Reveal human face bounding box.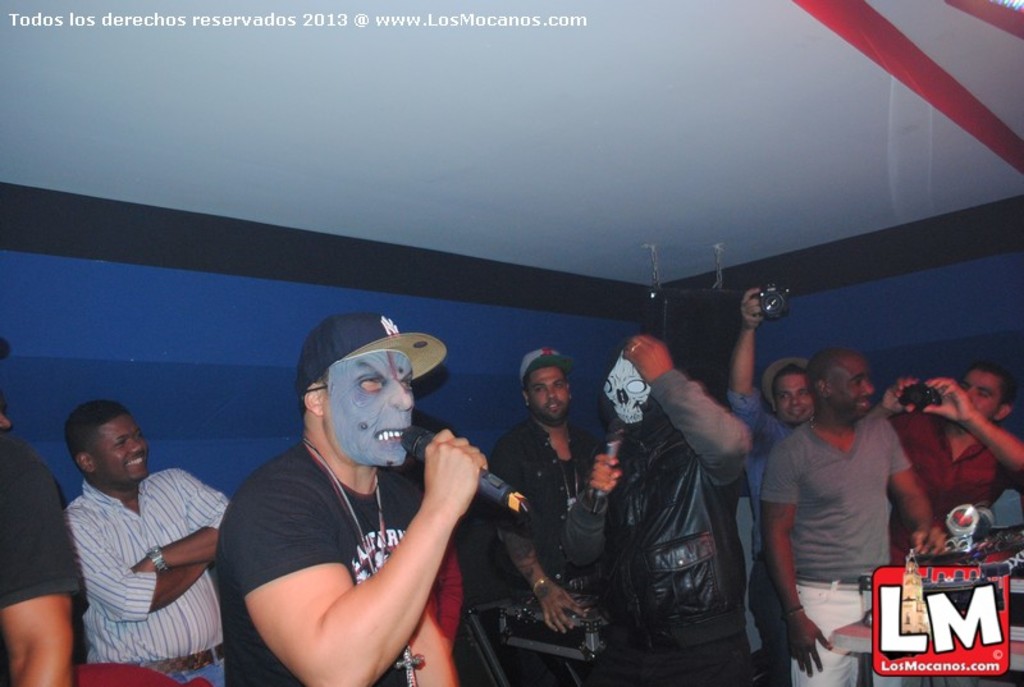
Revealed: x1=92 y1=413 x2=151 y2=475.
